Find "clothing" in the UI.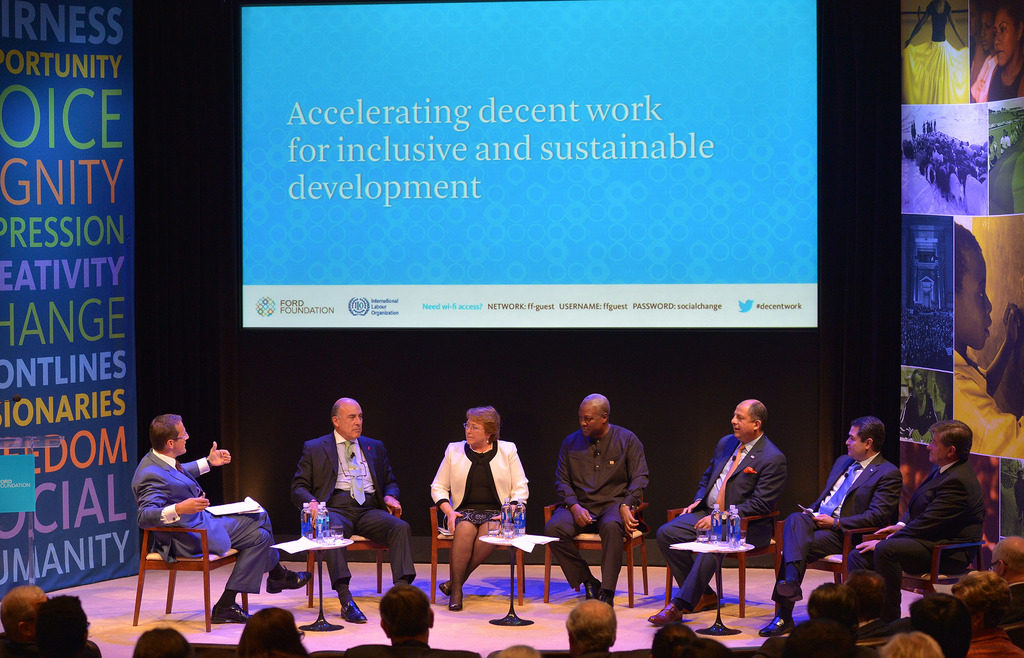
UI element at (x1=292, y1=431, x2=416, y2=588).
